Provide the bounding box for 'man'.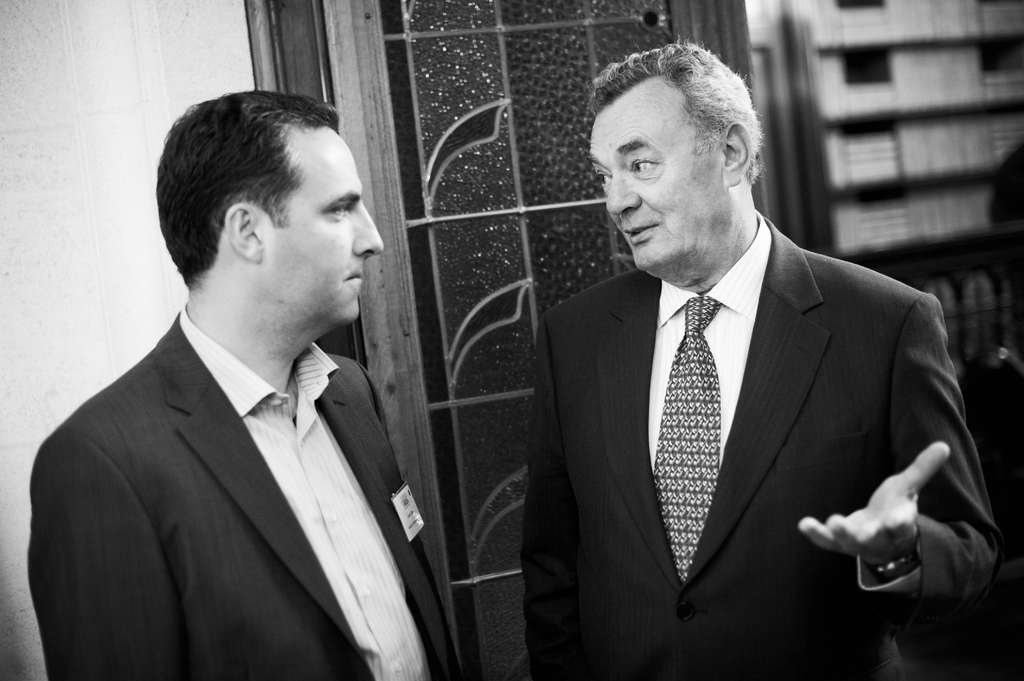
region(518, 36, 1000, 680).
